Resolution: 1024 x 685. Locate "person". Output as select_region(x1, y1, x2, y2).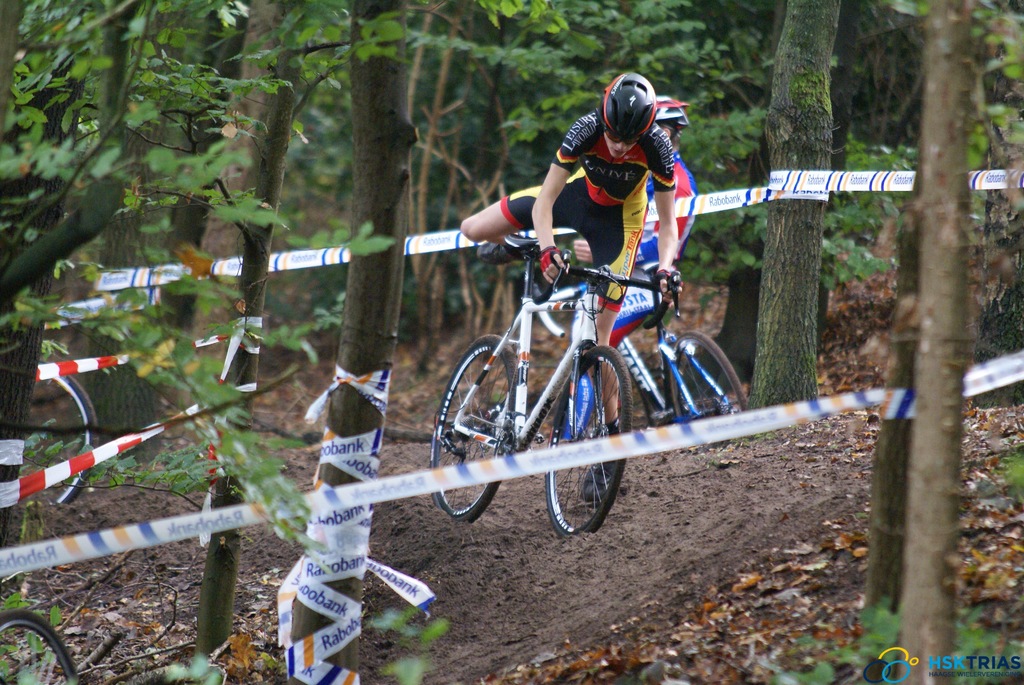
select_region(609, 85, 694, 431).
